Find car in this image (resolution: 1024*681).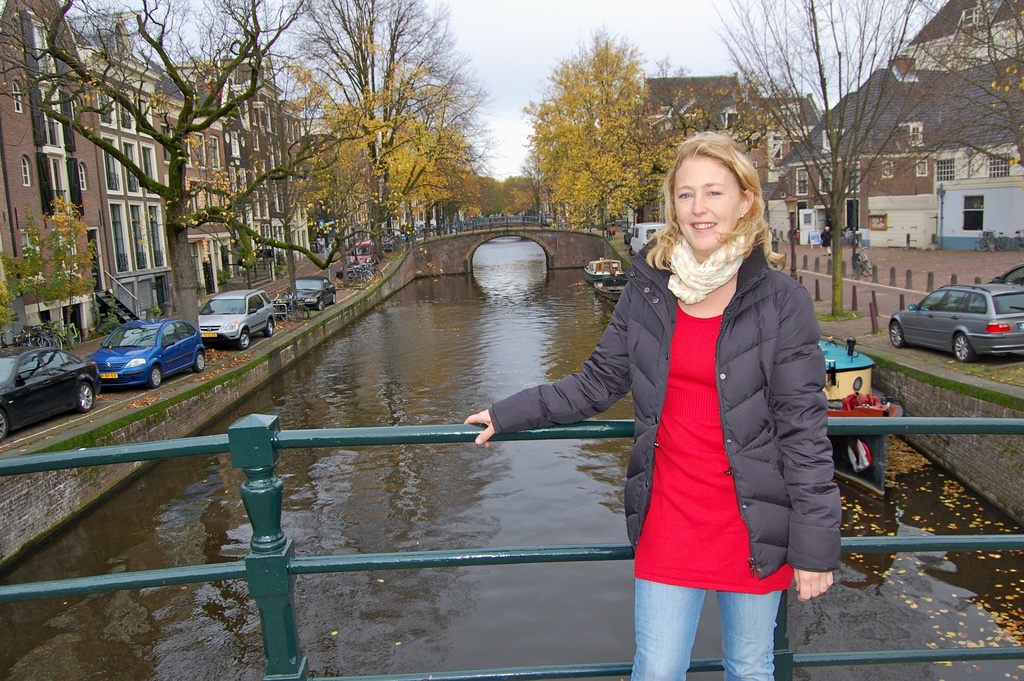
<bbox>98, 316, 204, 386</bbox>.
